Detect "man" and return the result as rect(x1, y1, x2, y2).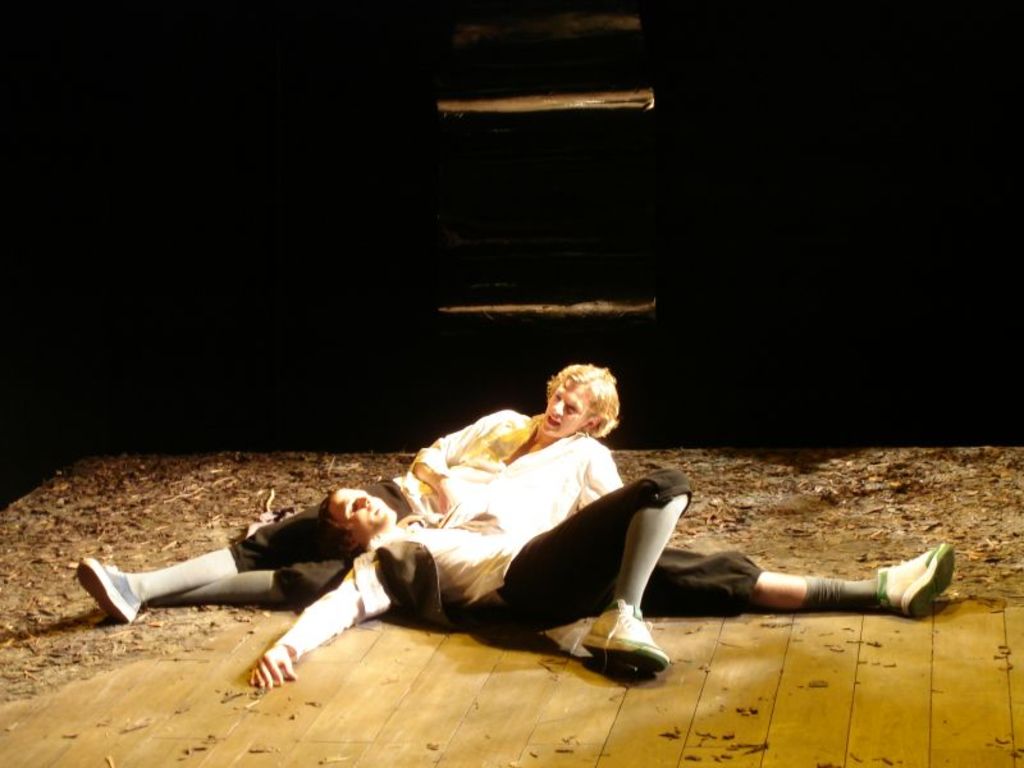
rect(242, 468, 956, 694).
